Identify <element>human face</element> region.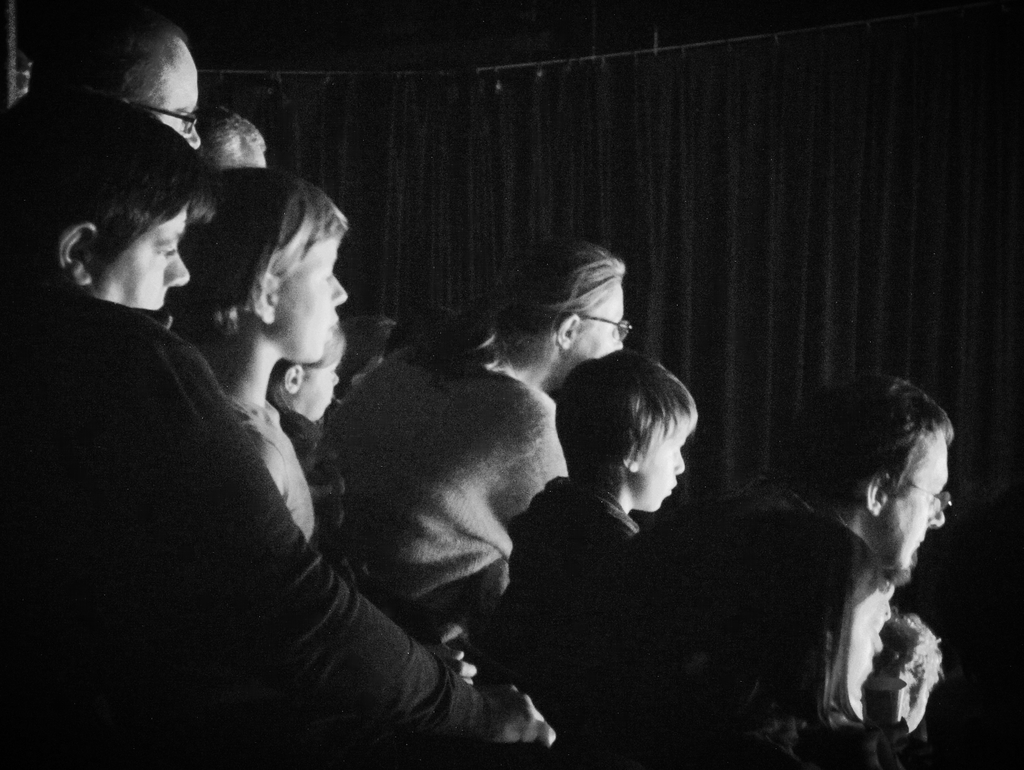
Region: [307,354,339,420].
